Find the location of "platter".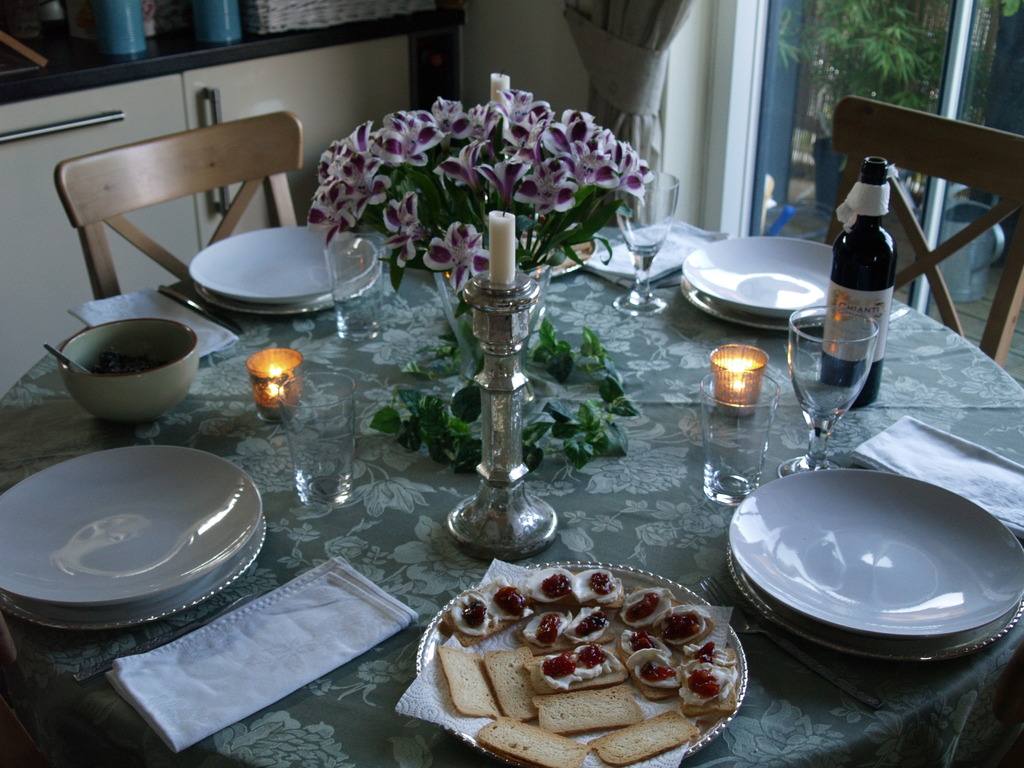
Location: <box>684,237,837,317</box>.
